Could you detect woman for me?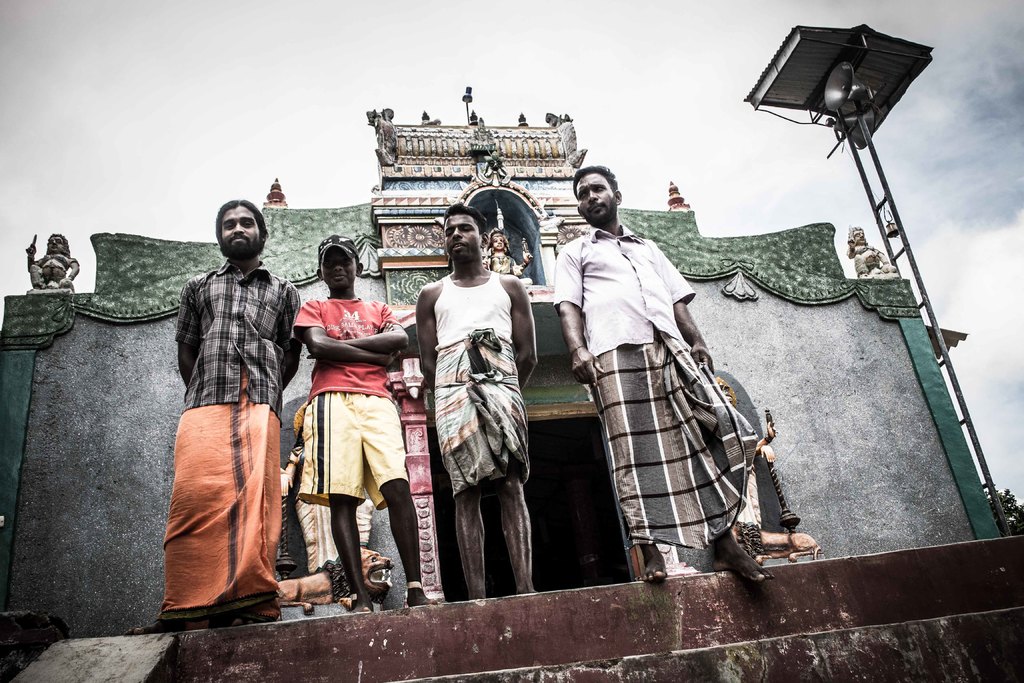
Detection result: x1=478, y1=226, x2=534, y2=291.
